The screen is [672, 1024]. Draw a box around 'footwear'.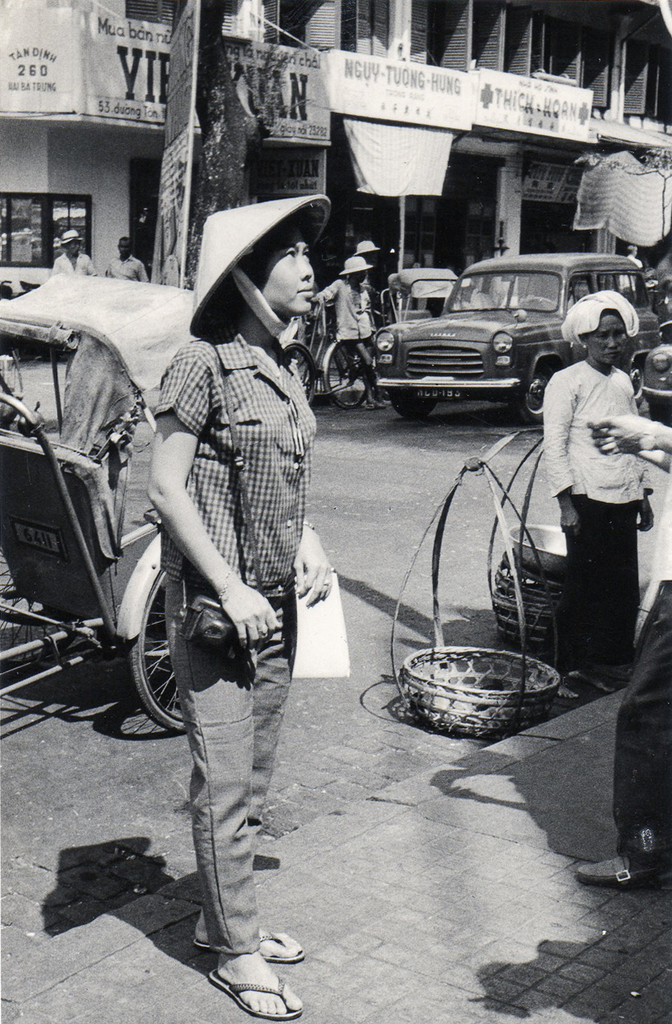
detection(196, 928, 309, 952).
